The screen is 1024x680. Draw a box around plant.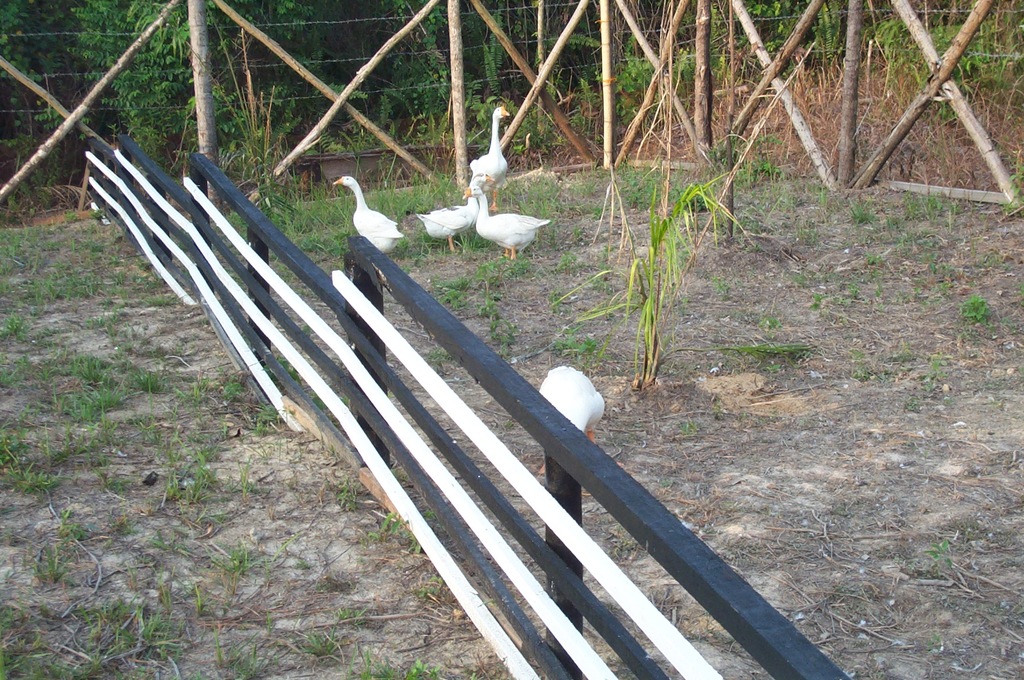
Rect(1001, 162, 1023, 243).
